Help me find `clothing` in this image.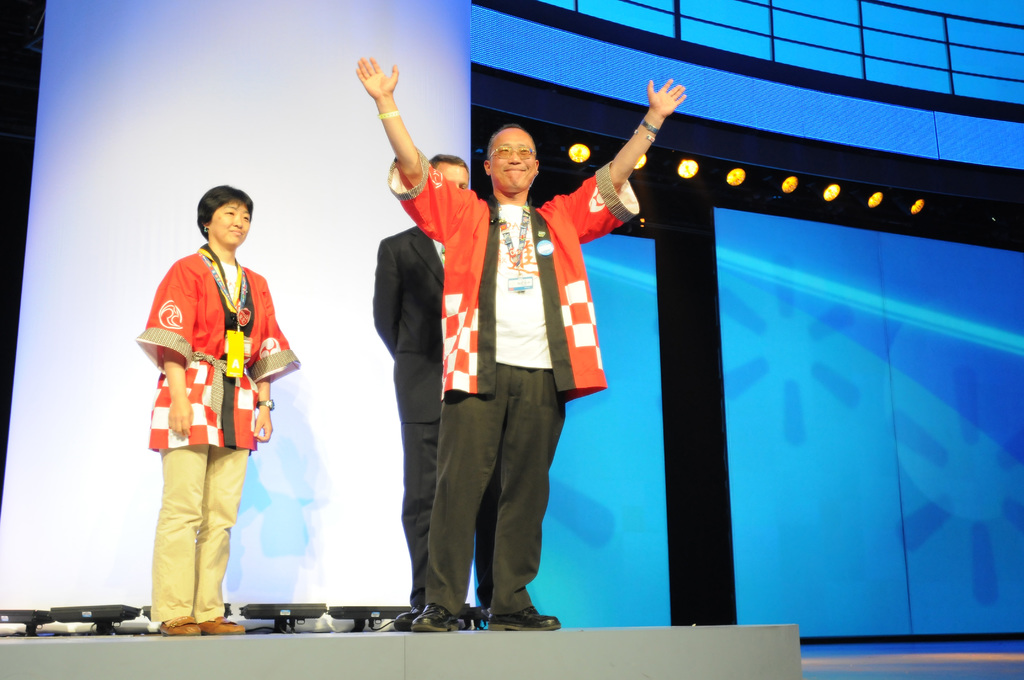
Found it: 135:245:301:624.
